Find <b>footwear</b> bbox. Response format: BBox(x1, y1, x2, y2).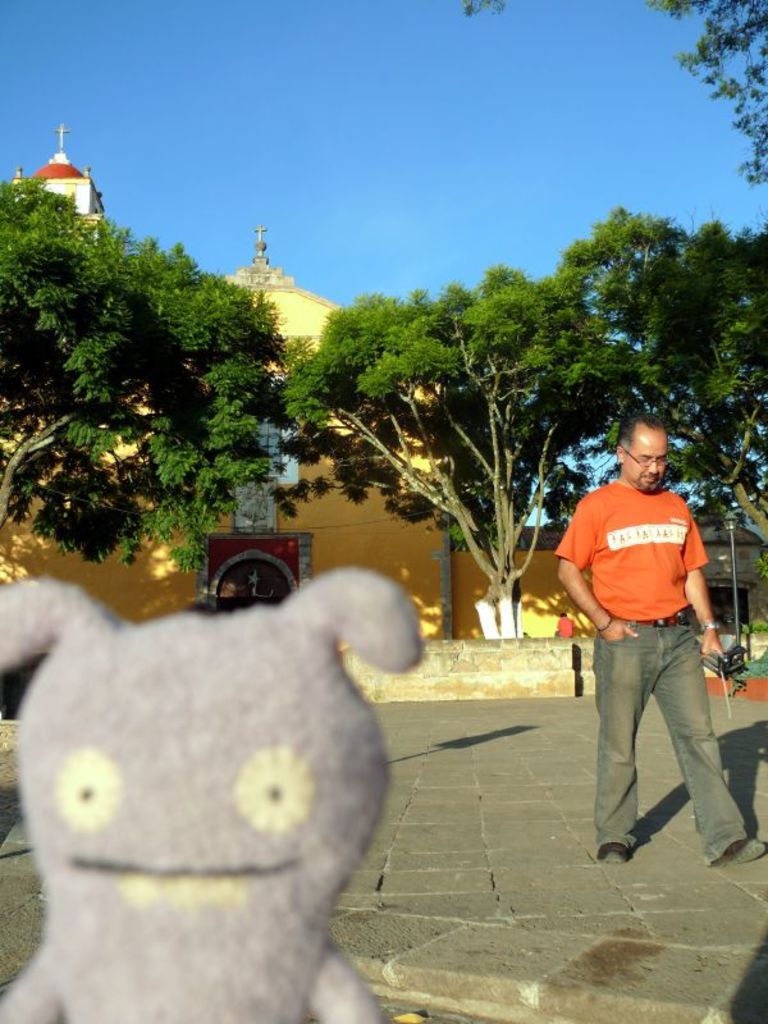
BBox(714, 833, 767, 867).
